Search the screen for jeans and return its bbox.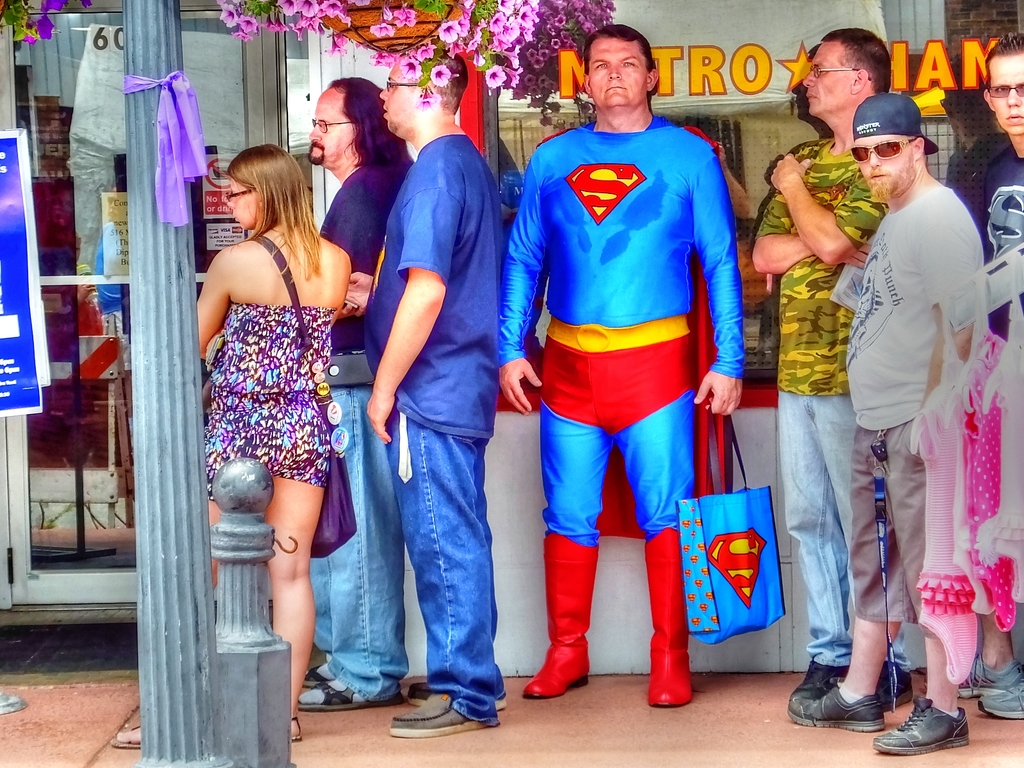
Found: bbox(311, 393, 396, 696).
